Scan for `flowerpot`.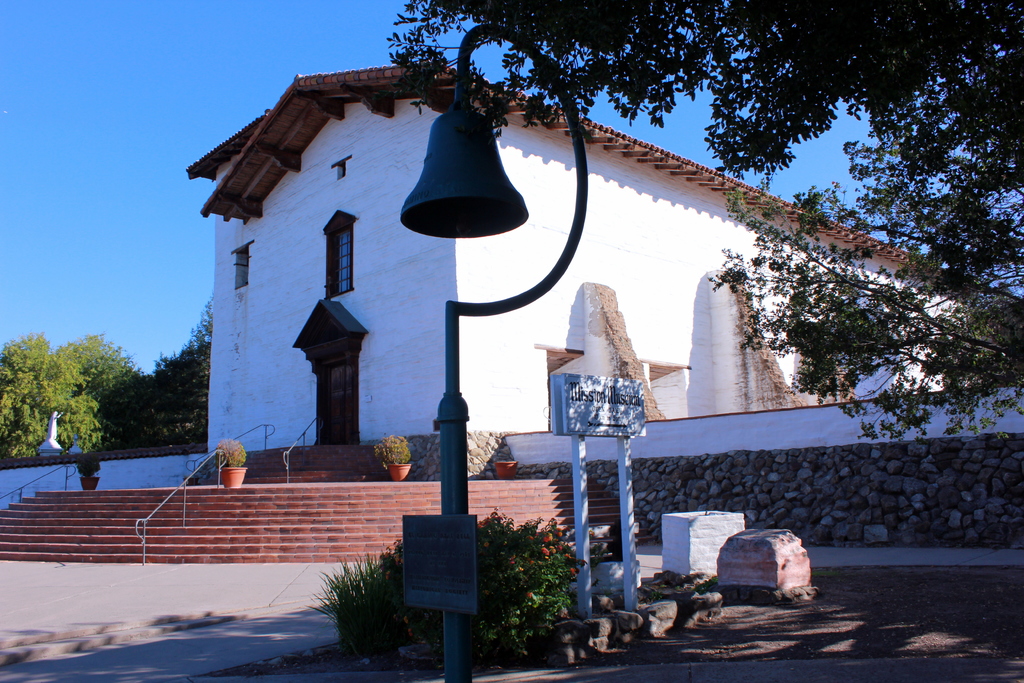
Scan result: detection(222, 466, 248, 488).
